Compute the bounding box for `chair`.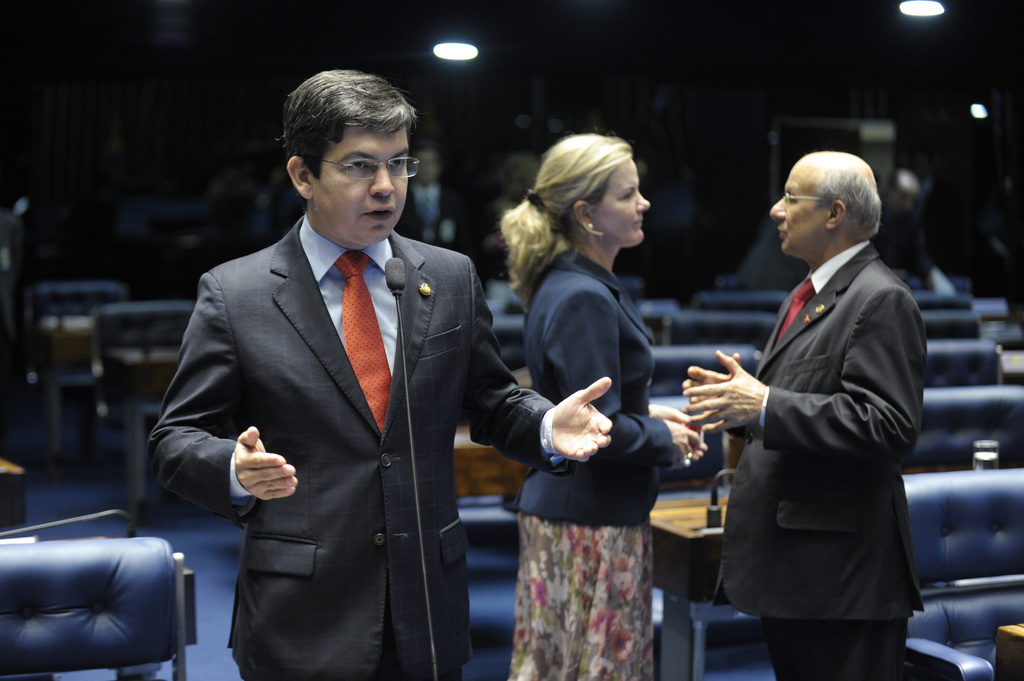
x1=893, y1=387, x2=1023, y2=483.
